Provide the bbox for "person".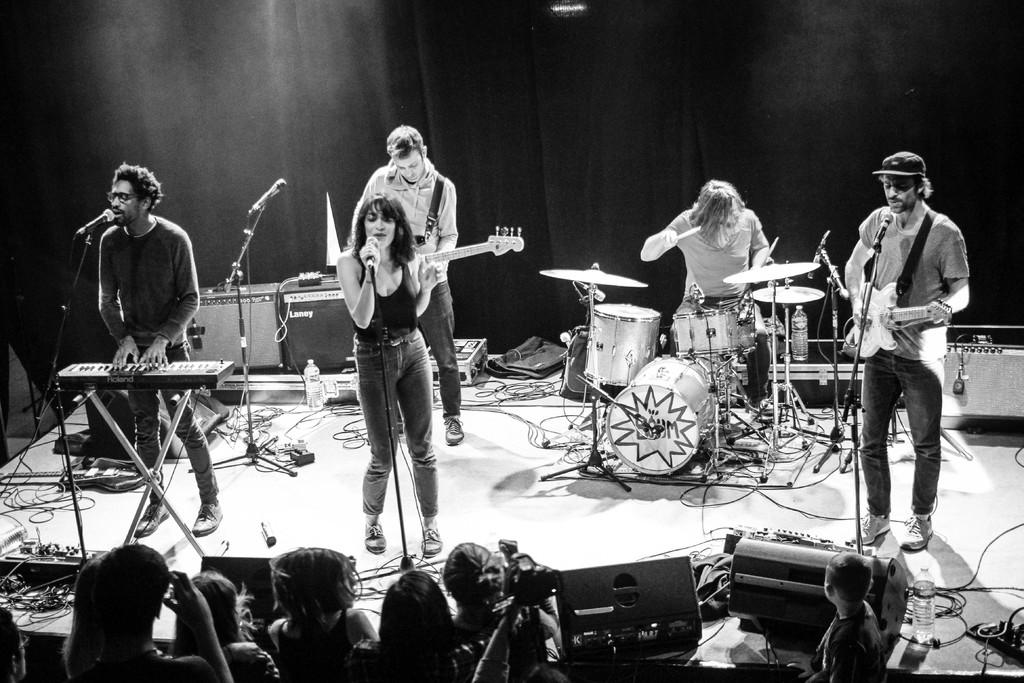
x1=350, y1=124, x2=467, y2=444.
